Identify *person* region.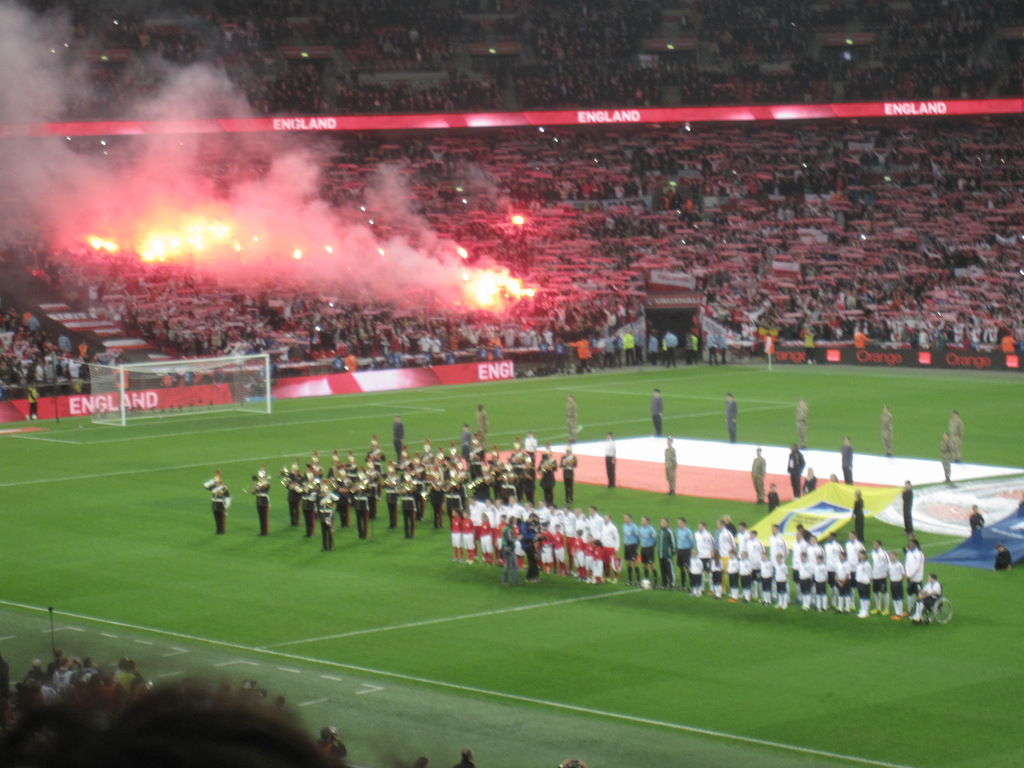
Region: locate(710, 548, 725, 600).
